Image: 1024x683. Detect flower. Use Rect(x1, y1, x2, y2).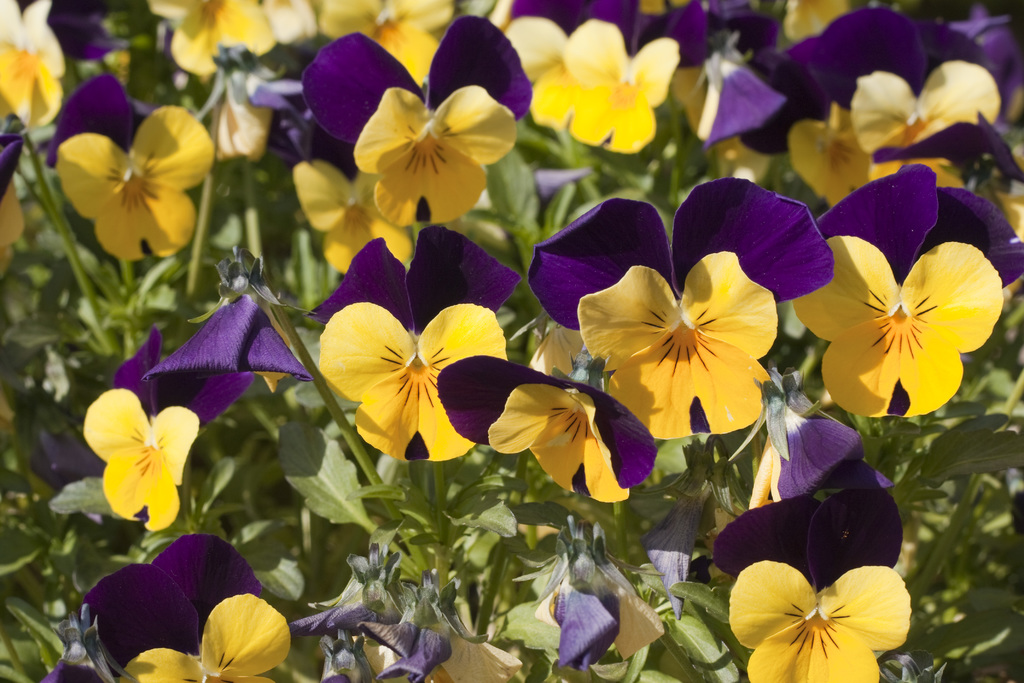
Rect(710, 477, 917, 682).
